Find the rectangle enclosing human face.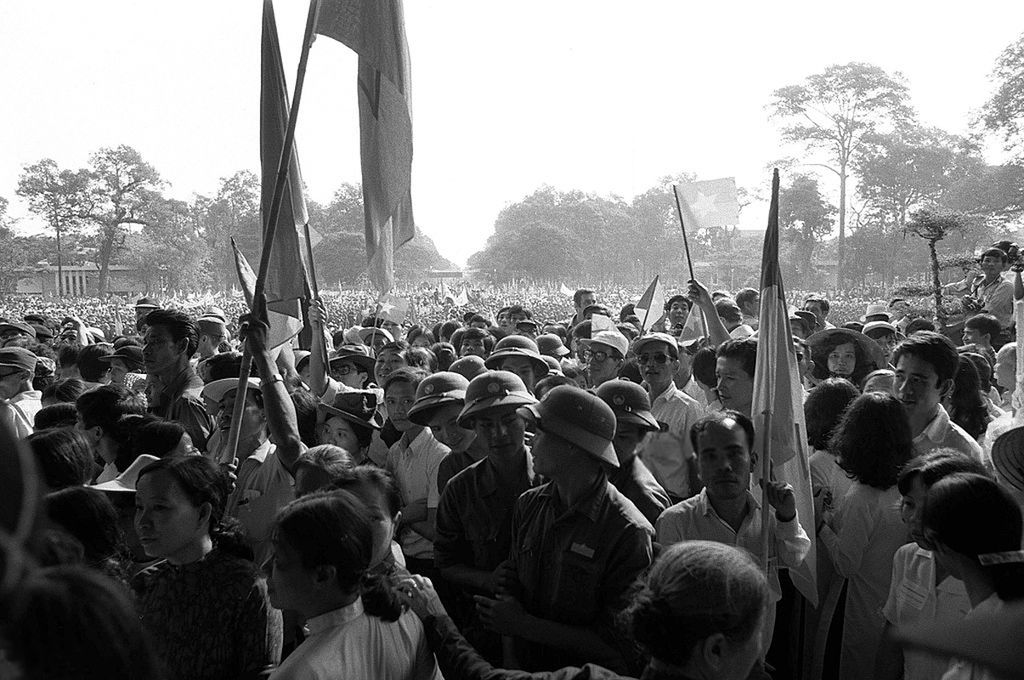
{"x1": 476, "y1": 406, "x2": 523, "y2": 459}.
